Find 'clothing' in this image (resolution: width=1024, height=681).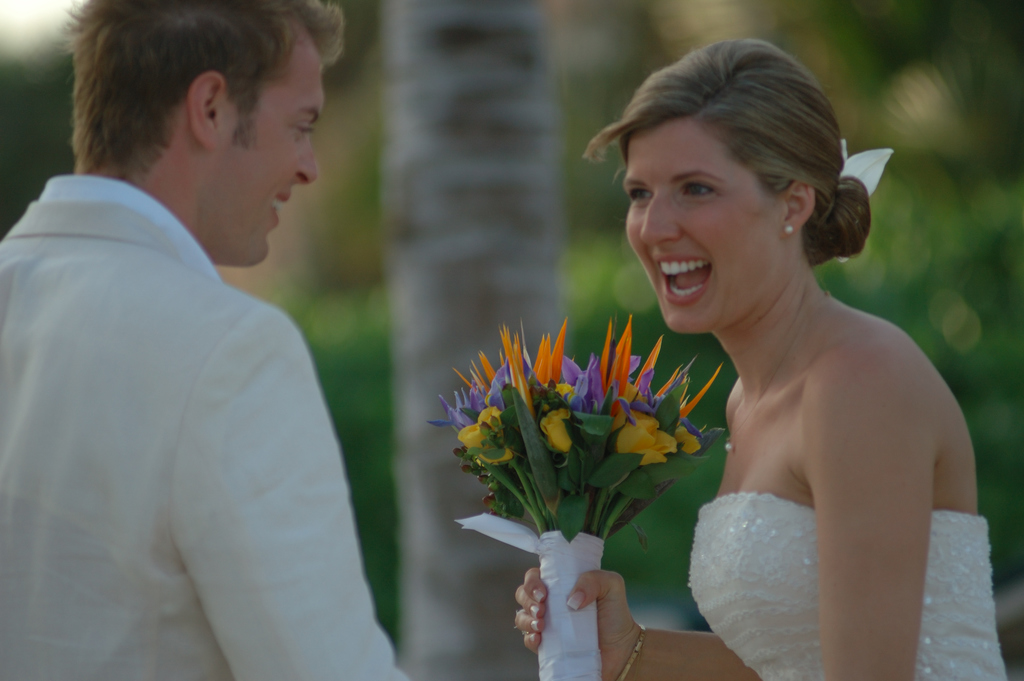
664:503:999:680.
